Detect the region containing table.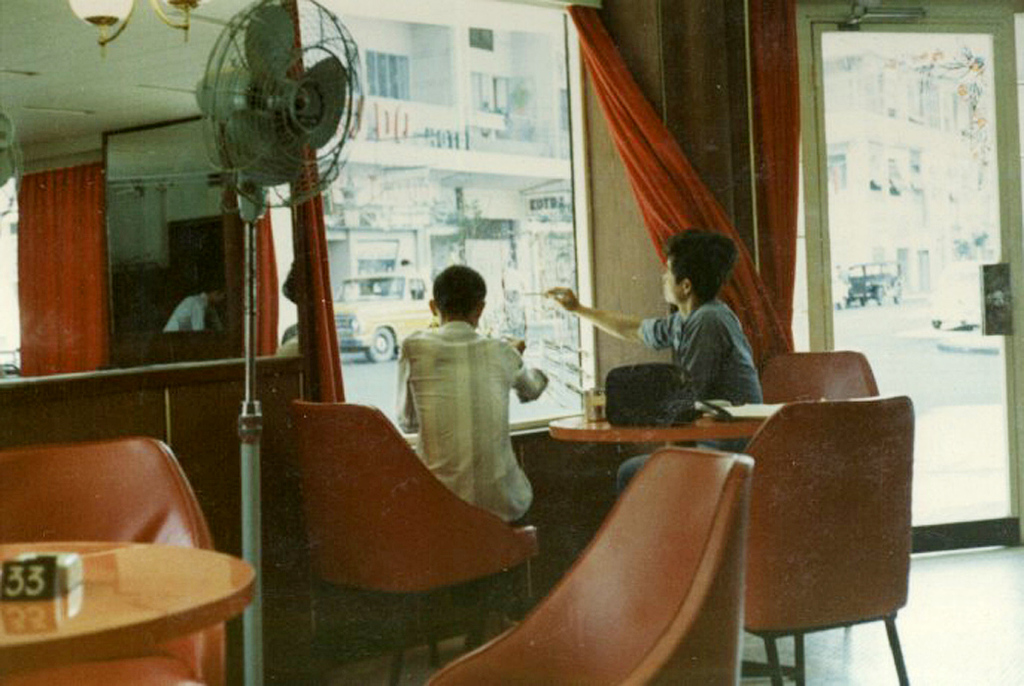
0,524,273,678.
